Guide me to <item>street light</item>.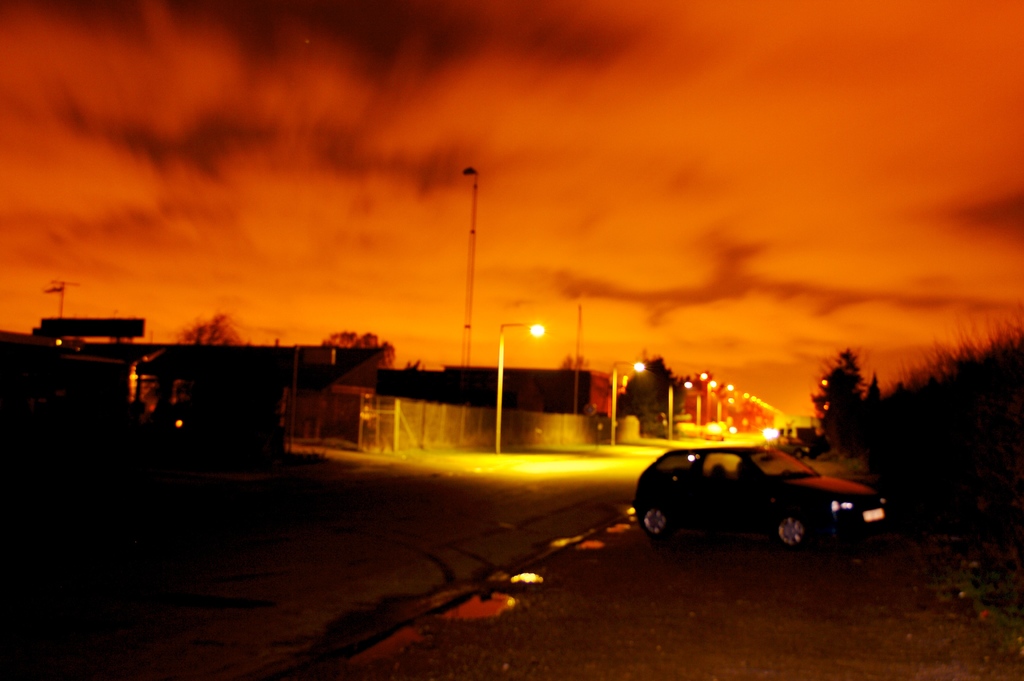
Guidance: 609 358 648 449.
